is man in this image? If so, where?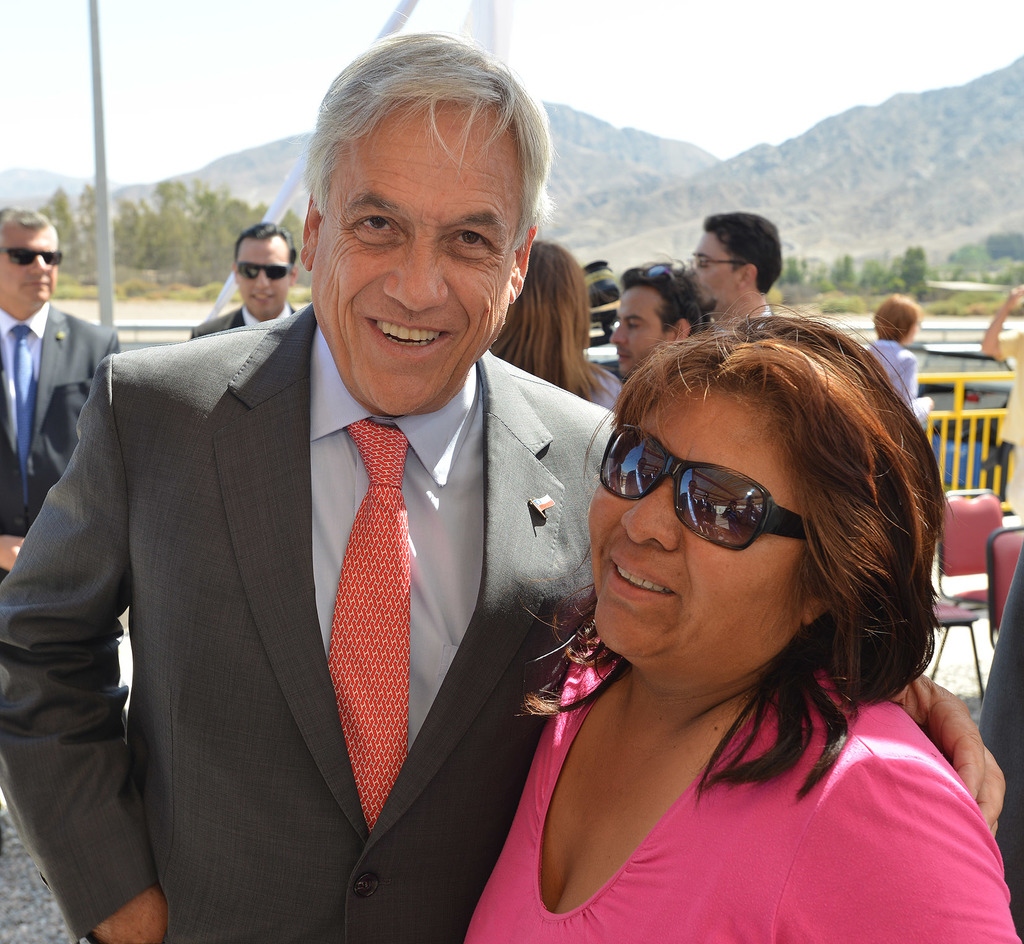
Yes, at [x1=687, y1=209, x2=798, y2=359].
